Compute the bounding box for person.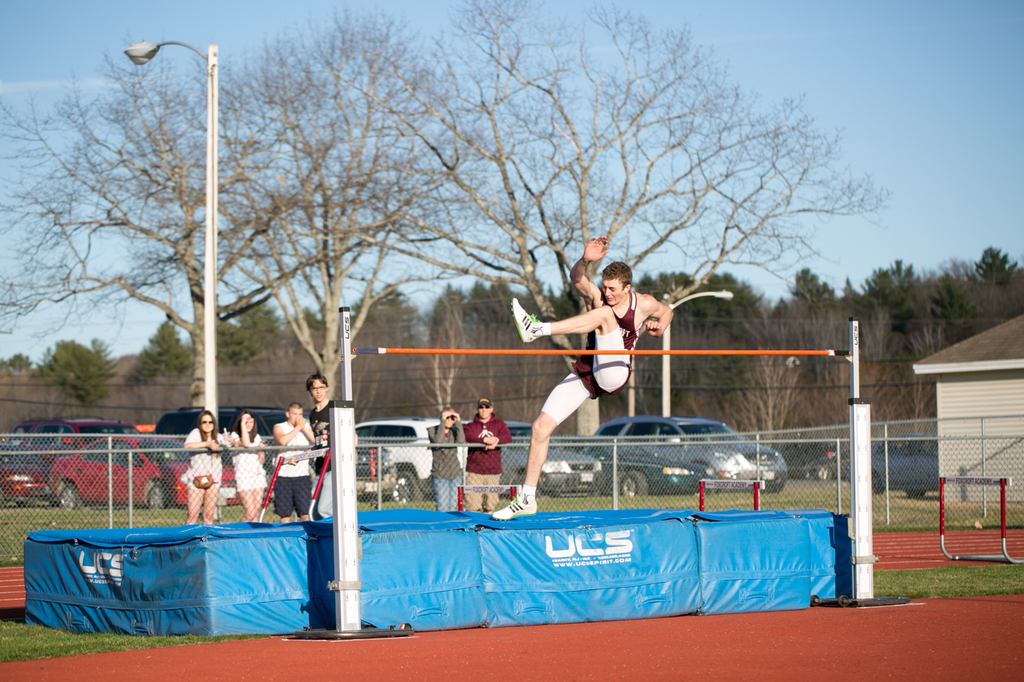
l=178, t=409, r=227, b=529.
